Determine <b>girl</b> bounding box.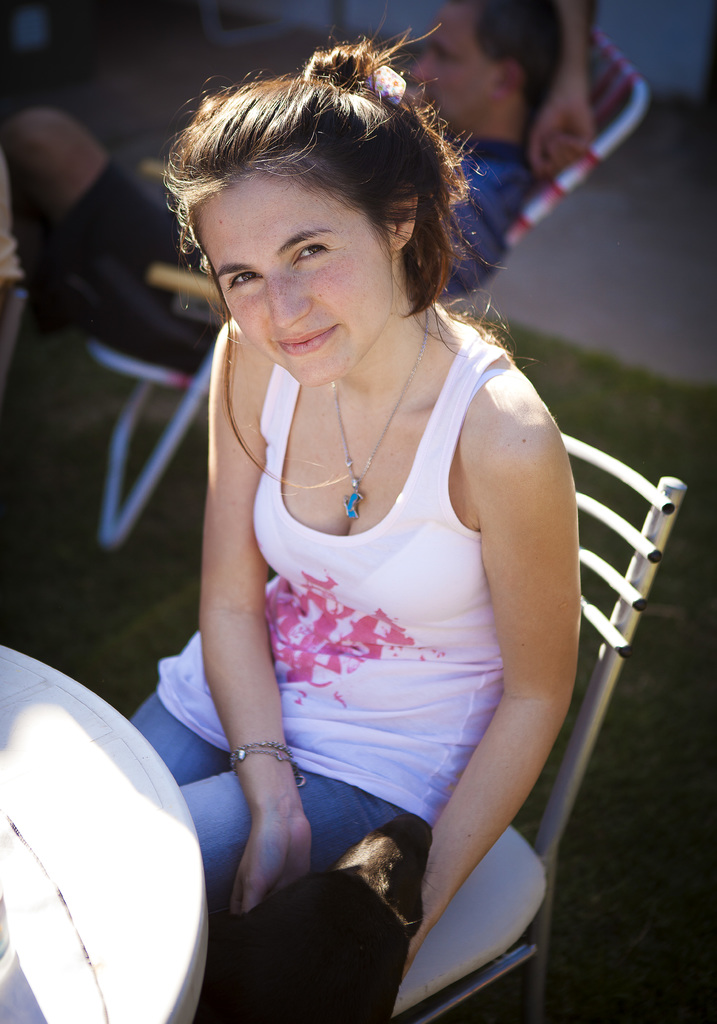
Determined: <box>122,1,580,986</box>.
